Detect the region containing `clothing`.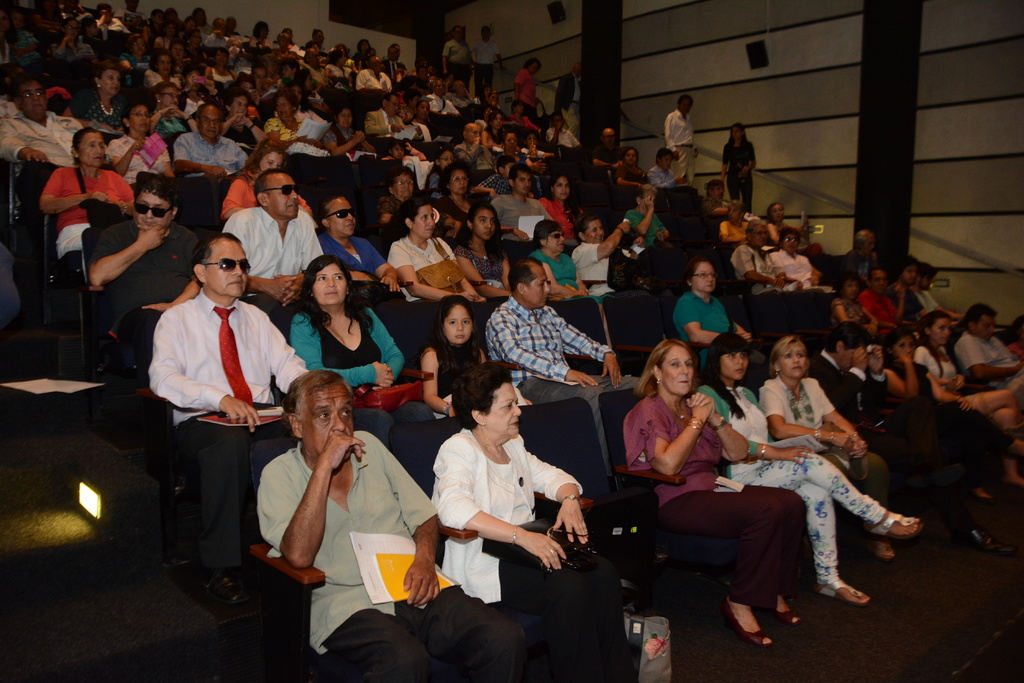
<region>474, 35, 506, 93</region>.
